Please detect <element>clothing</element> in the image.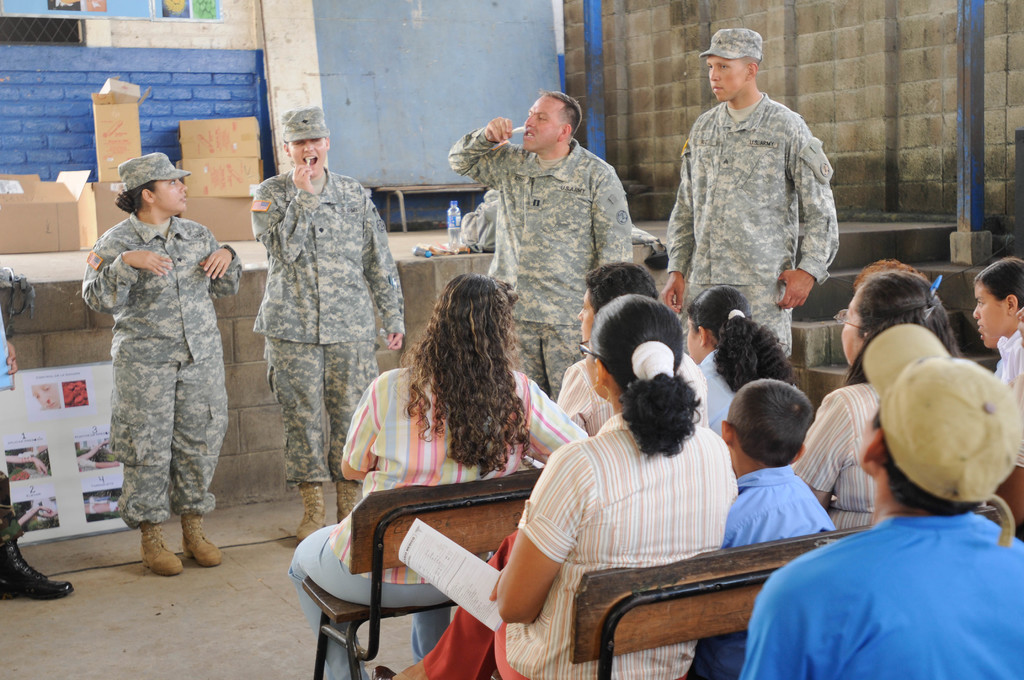
x1=751 y1=519 x2=1023 y2=679.
